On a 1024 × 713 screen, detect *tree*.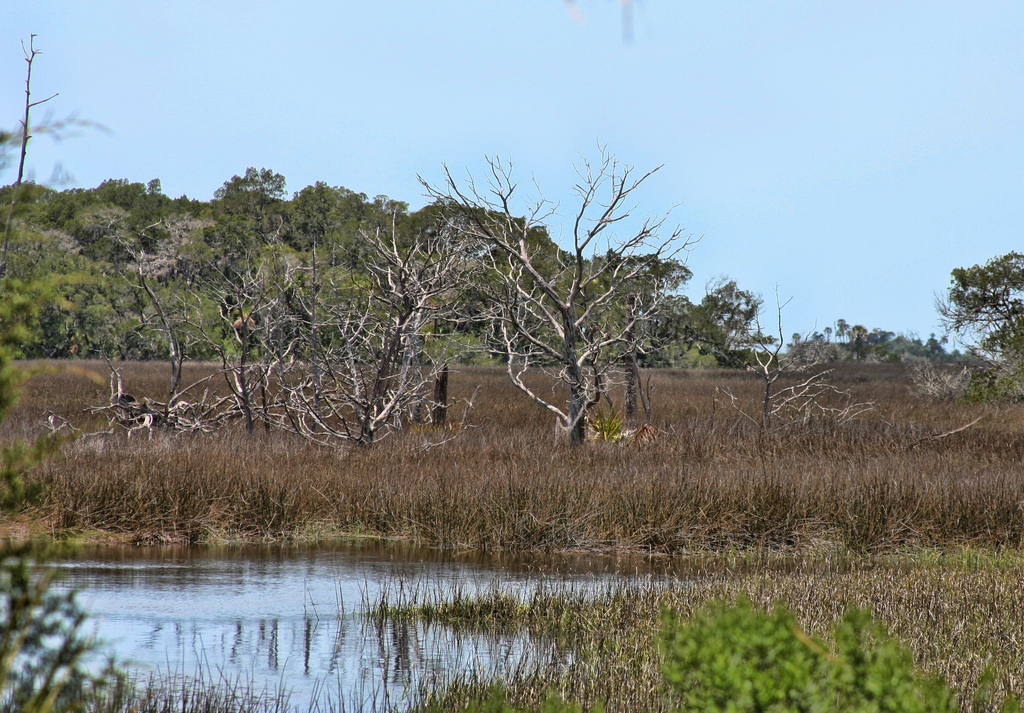
crop(906, 245, 1023, 405).
